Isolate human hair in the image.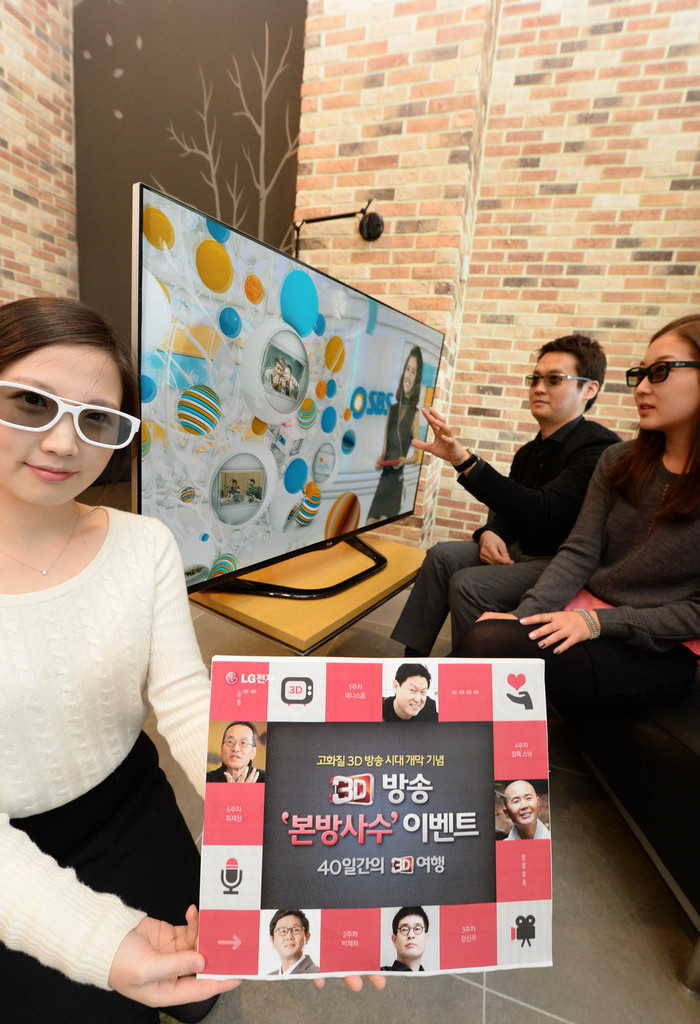
Isolated region: [x1=4, y1=275, x2=129, y2=466].
